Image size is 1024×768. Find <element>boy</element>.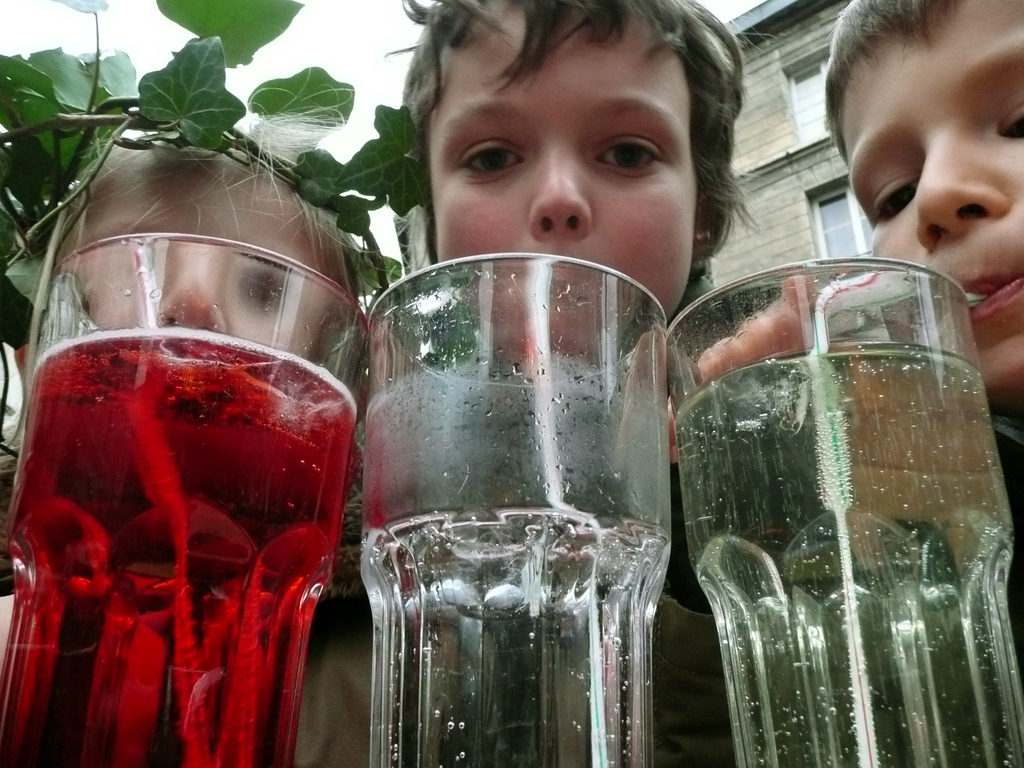
x1=431 y1=0 x2=745 y2=458.
